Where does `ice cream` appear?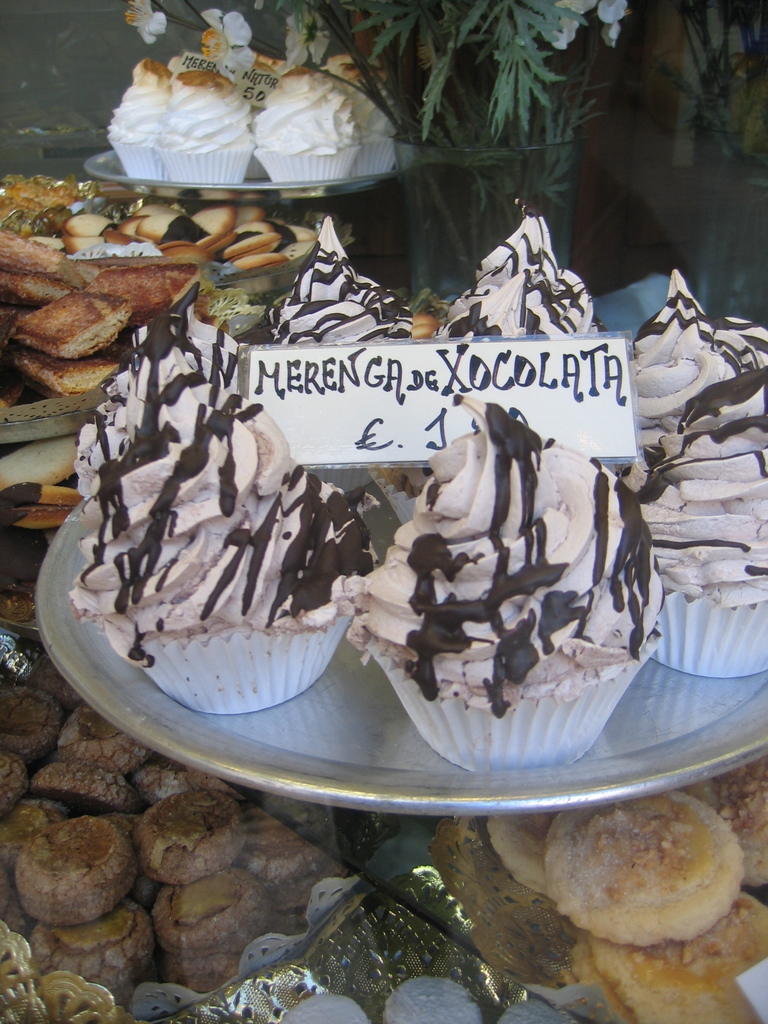
Appears at rect(156, 65, 259, 191).
